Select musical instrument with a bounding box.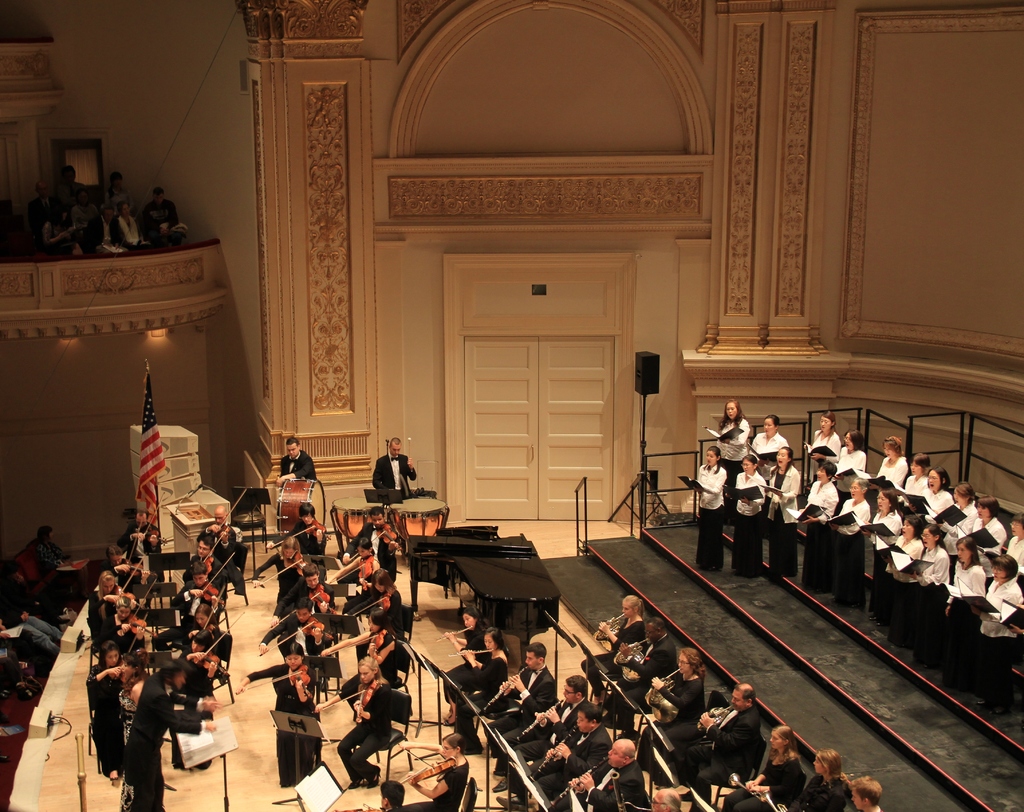
590 609 628 642.
